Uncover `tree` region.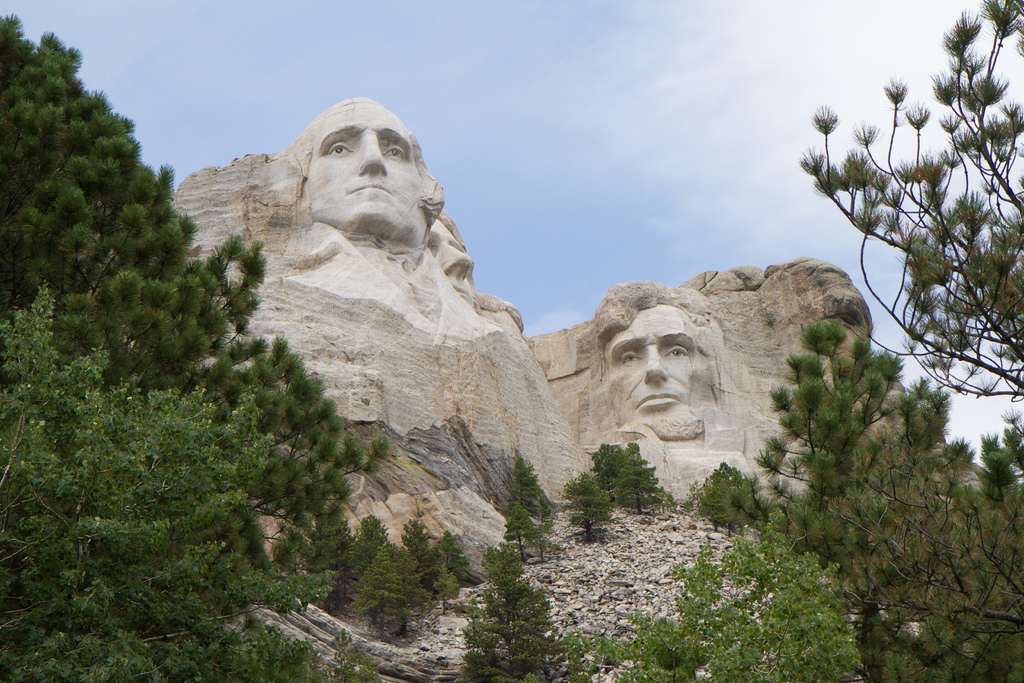
Uncovered: detection(0, 279, 339, 682).
